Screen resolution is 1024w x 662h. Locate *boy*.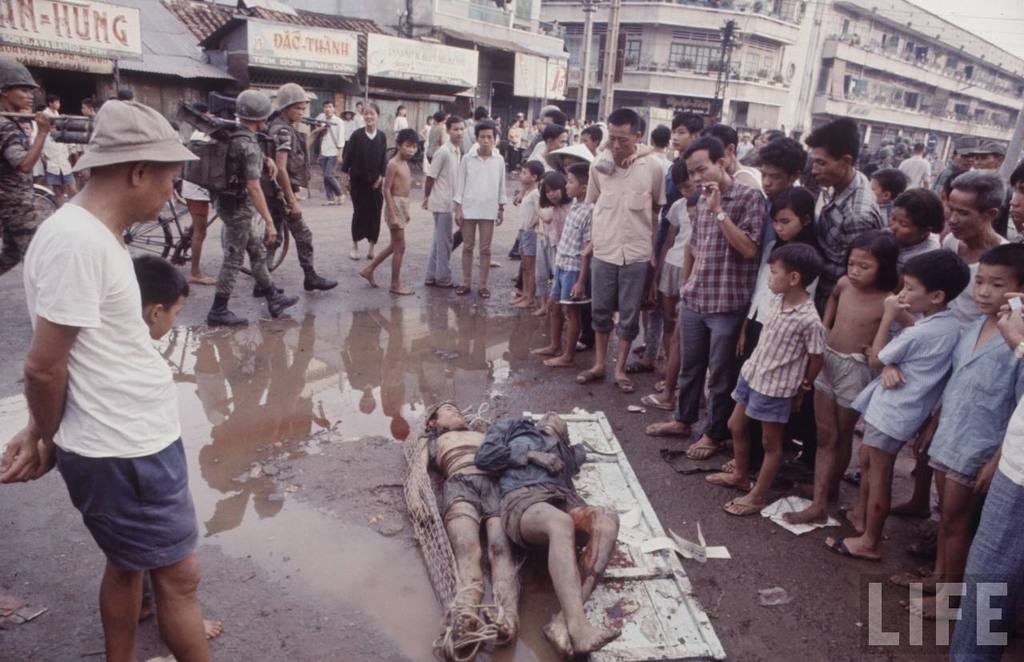
detection(805, 246, 978, 560).
